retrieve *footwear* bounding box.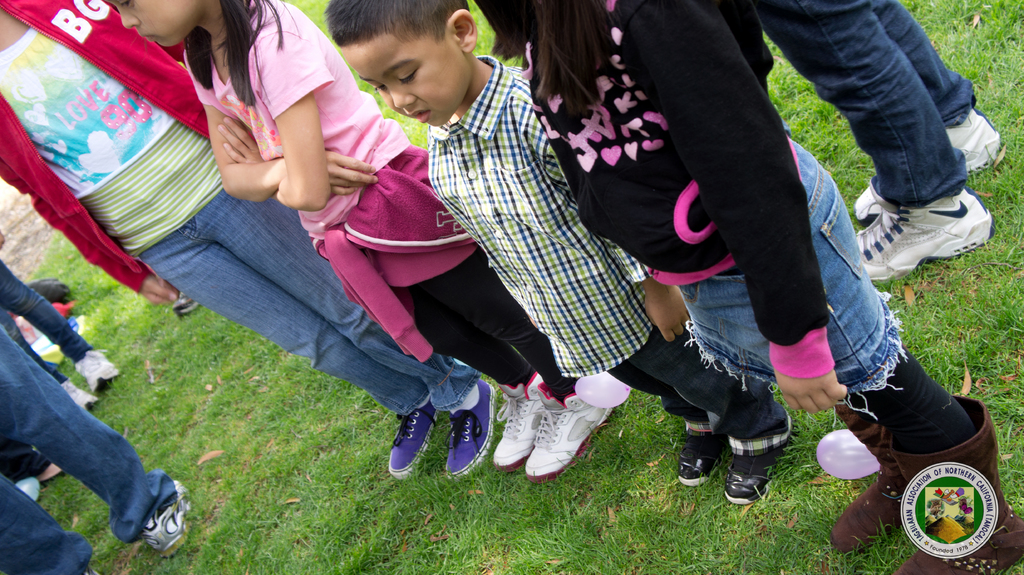
Bounding box: [60, 379, 102, 412].
